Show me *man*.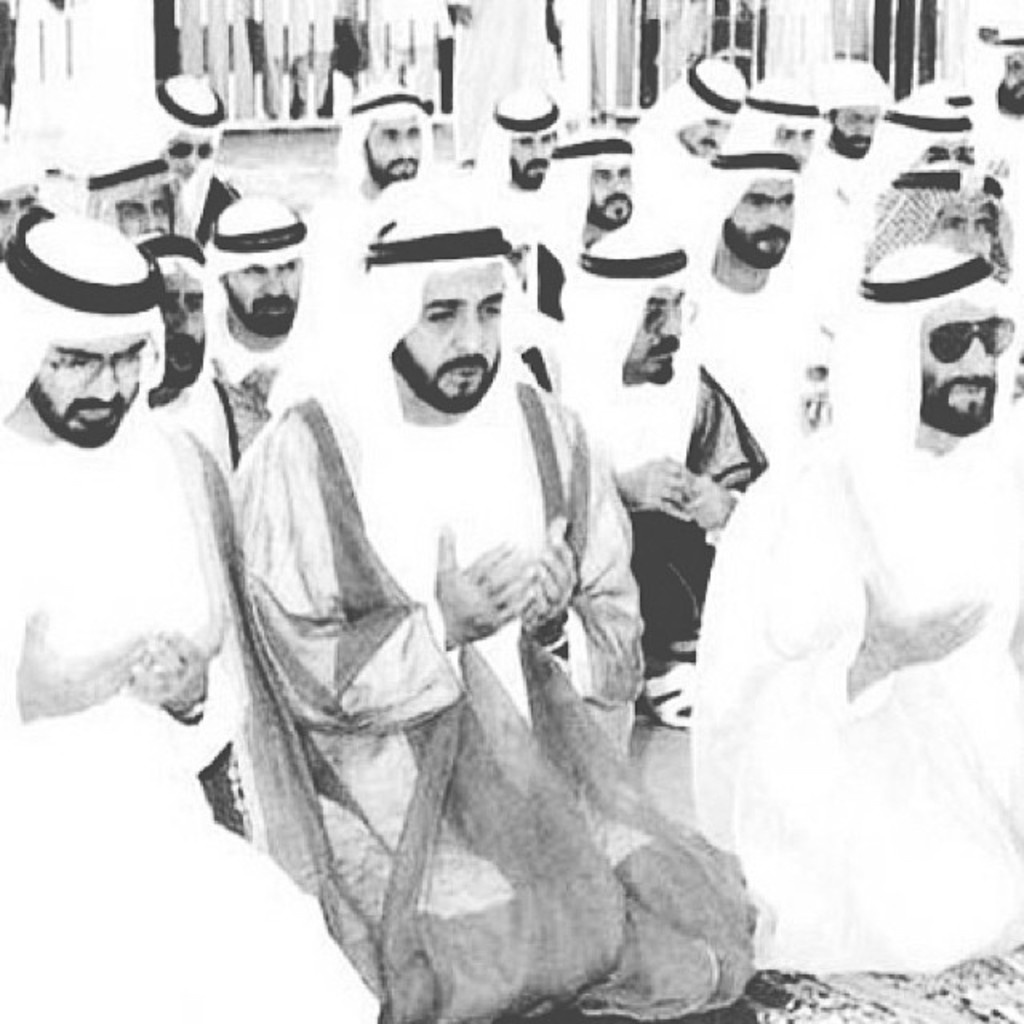
*man* is here: pyautogui.locateOnScreen(139, 210, 221, 437).
